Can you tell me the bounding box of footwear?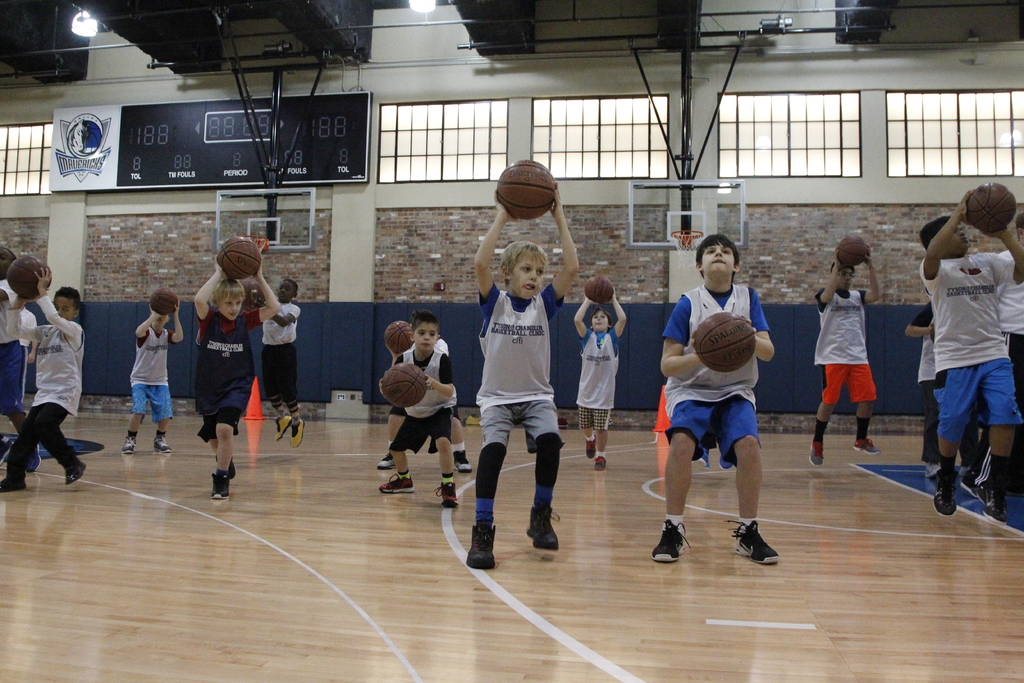
66,458,88,486.
